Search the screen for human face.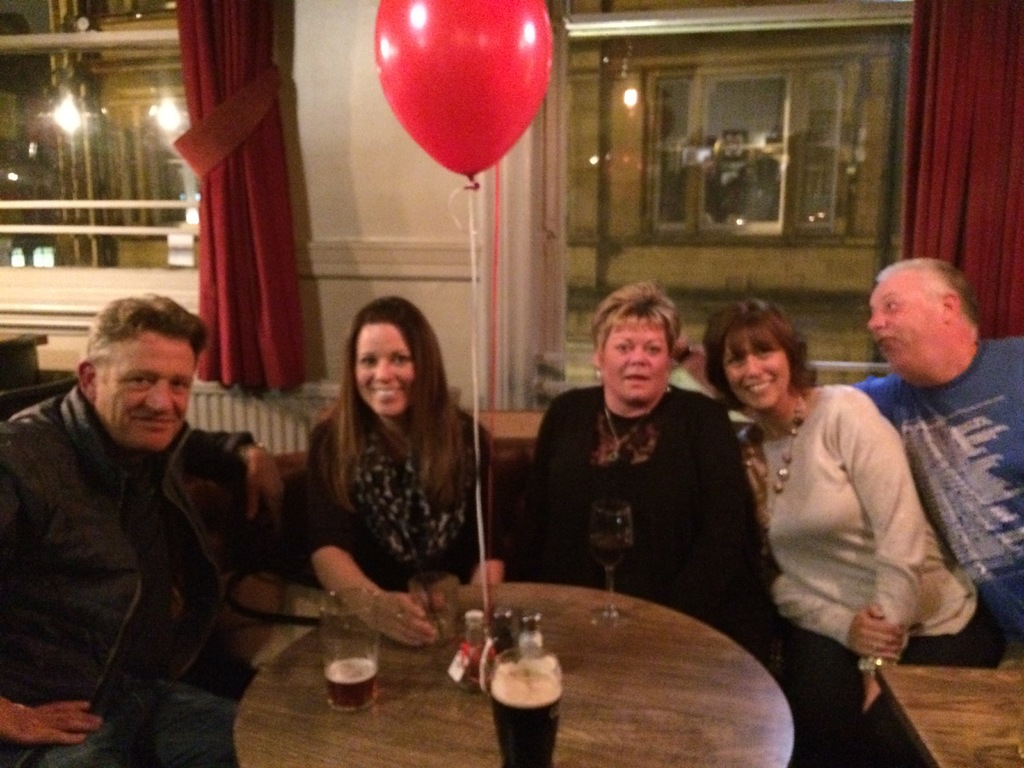
Found at [867, 269, 948, 376].
